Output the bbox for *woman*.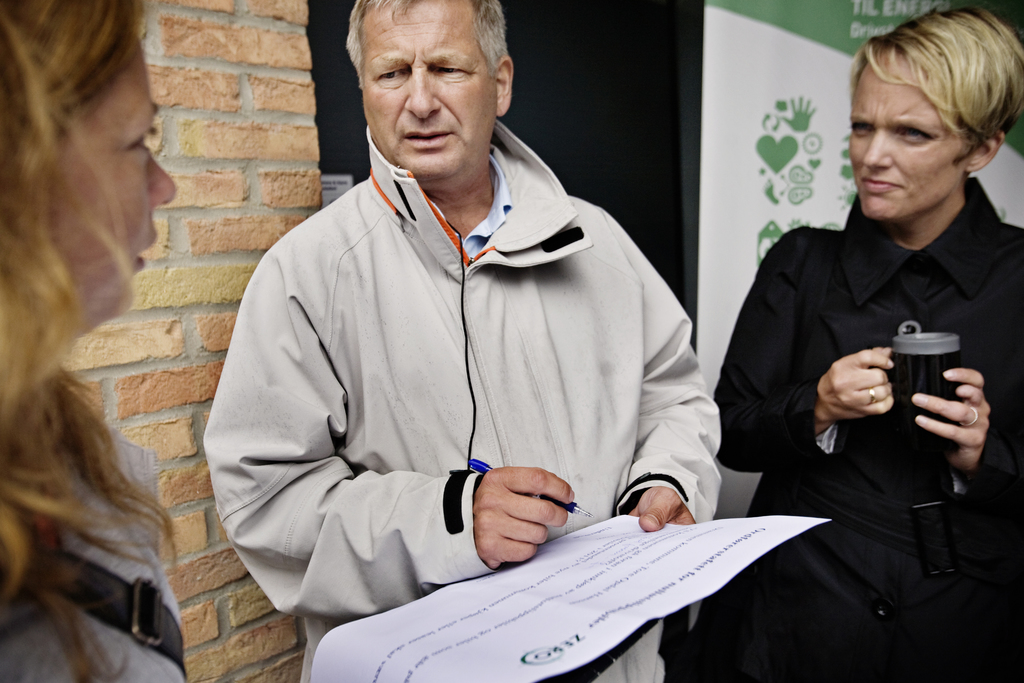
<region>664, 5, 1023, 682</region>.
